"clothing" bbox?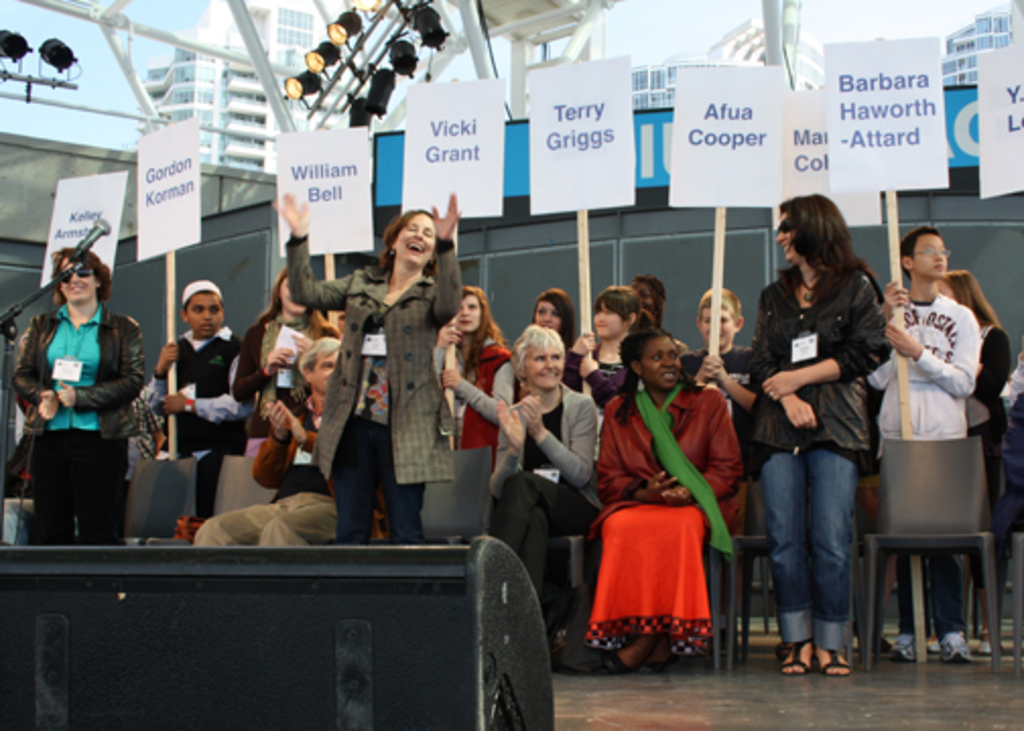
locate(744, 252, 892, 656)
